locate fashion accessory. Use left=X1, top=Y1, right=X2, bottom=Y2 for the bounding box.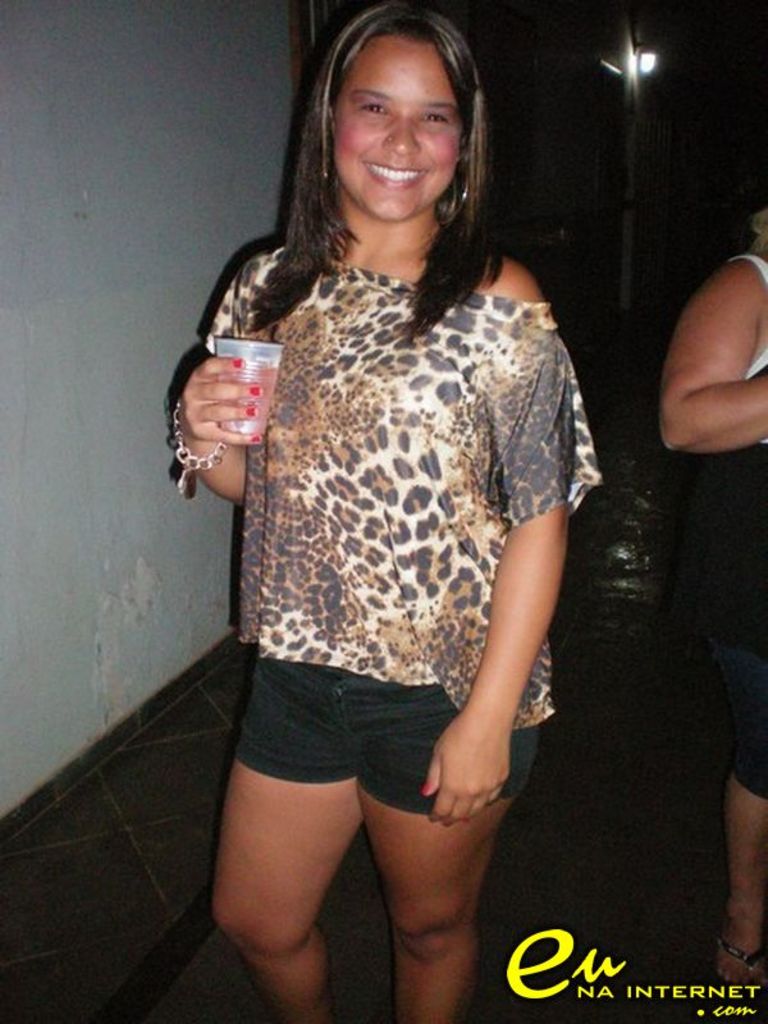
left=247, top=438, right=261, bottom=444.
